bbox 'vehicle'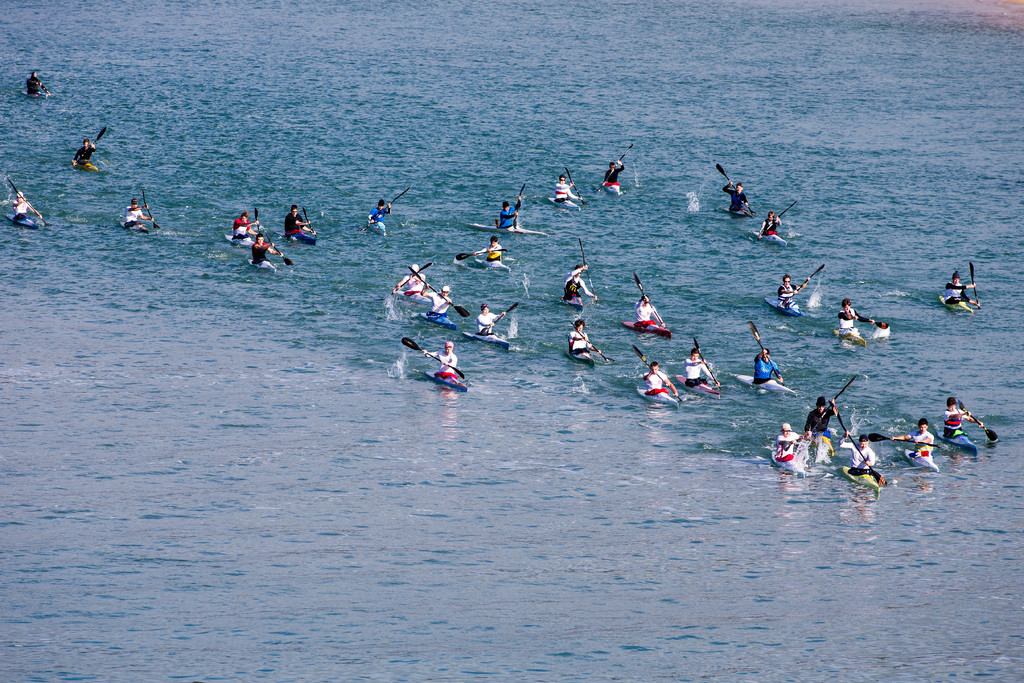
box=[467, 306, 515, 355]
